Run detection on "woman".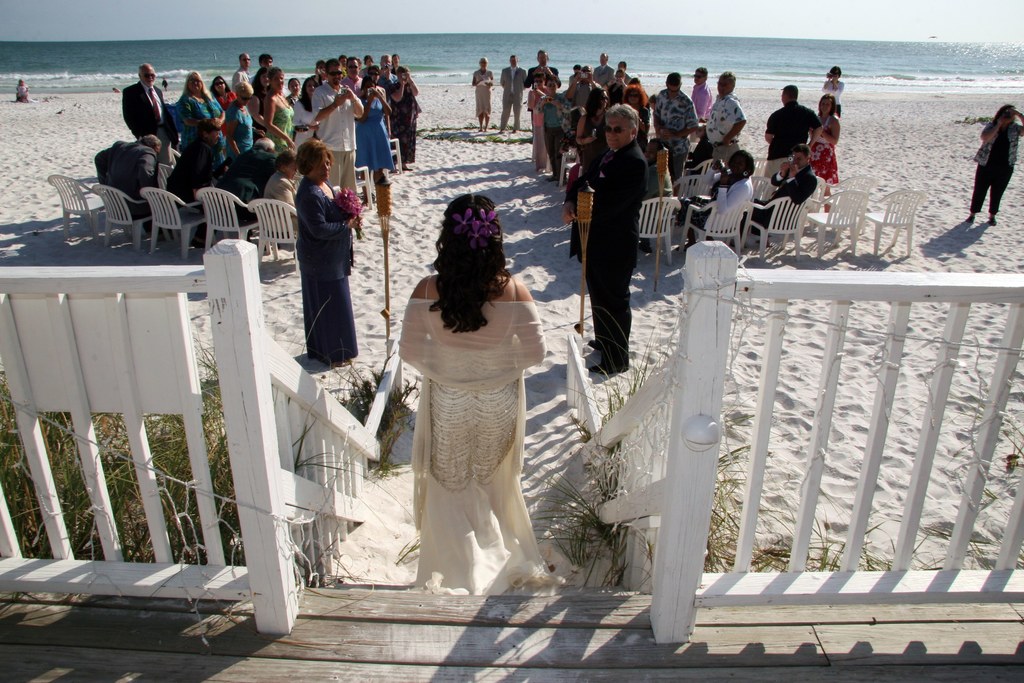
Result: [167,69,232,197].
